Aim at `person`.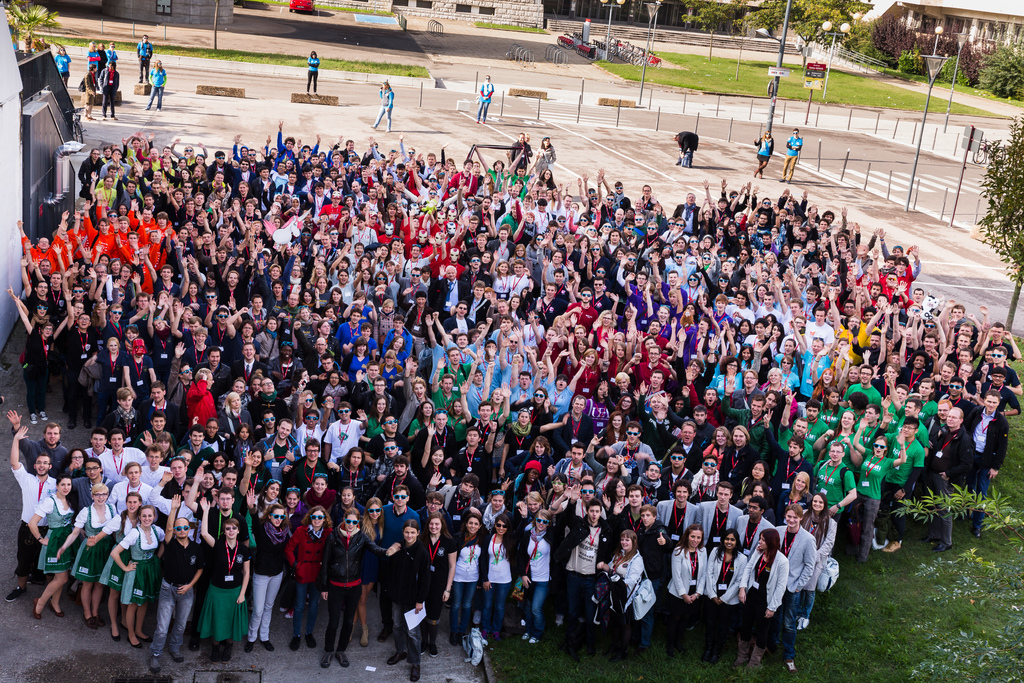
Aimed at 677 135 698 170.
